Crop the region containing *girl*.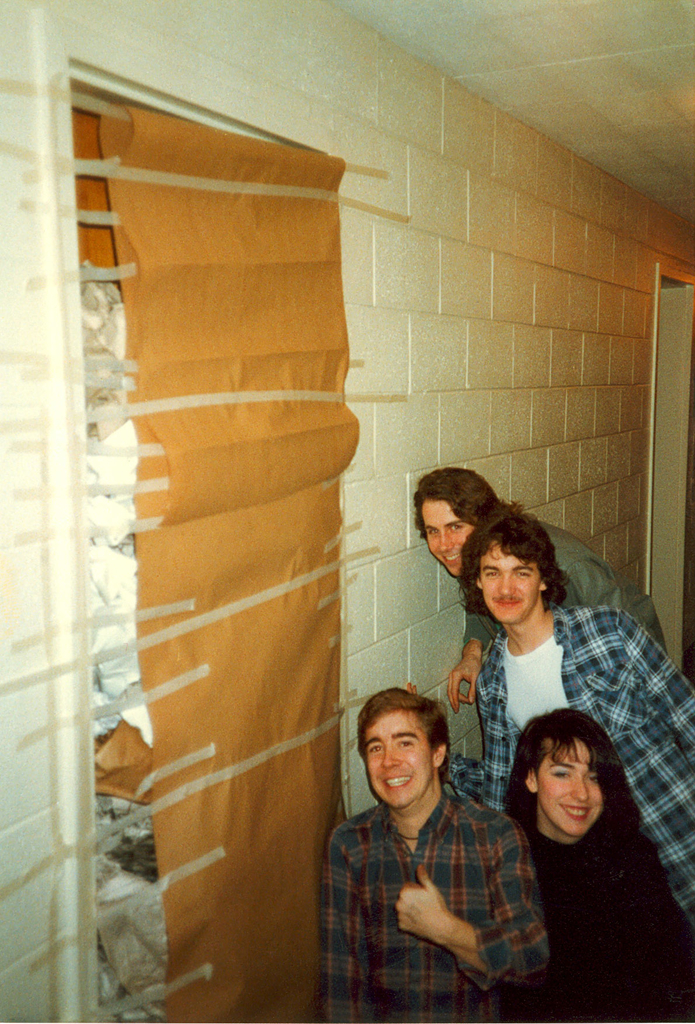
Crop region: 504 706 694 1018.
